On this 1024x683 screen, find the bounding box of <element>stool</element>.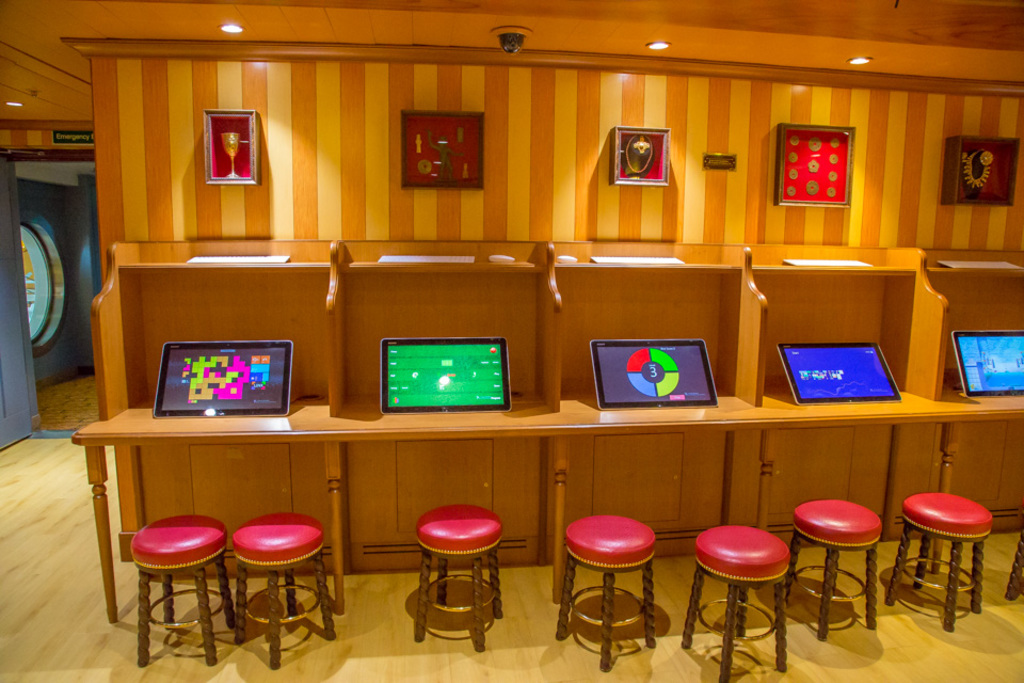
Bounding box: locate(412, 503, 501, 656).
